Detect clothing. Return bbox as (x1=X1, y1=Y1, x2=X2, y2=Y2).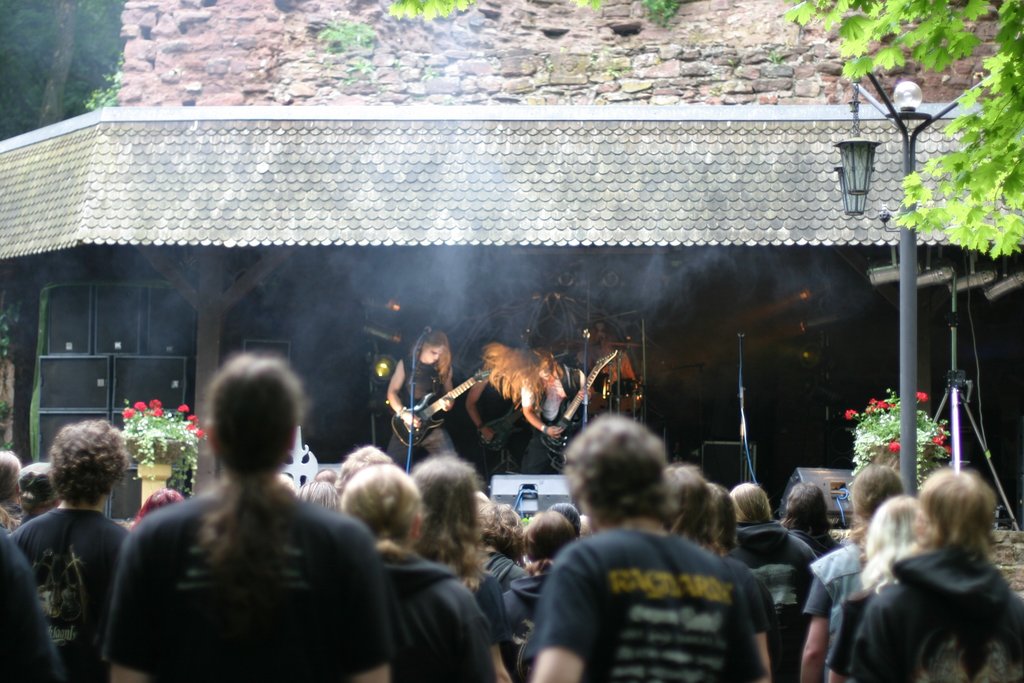
(x1=518, y1=363, x2=588, y2=477).
